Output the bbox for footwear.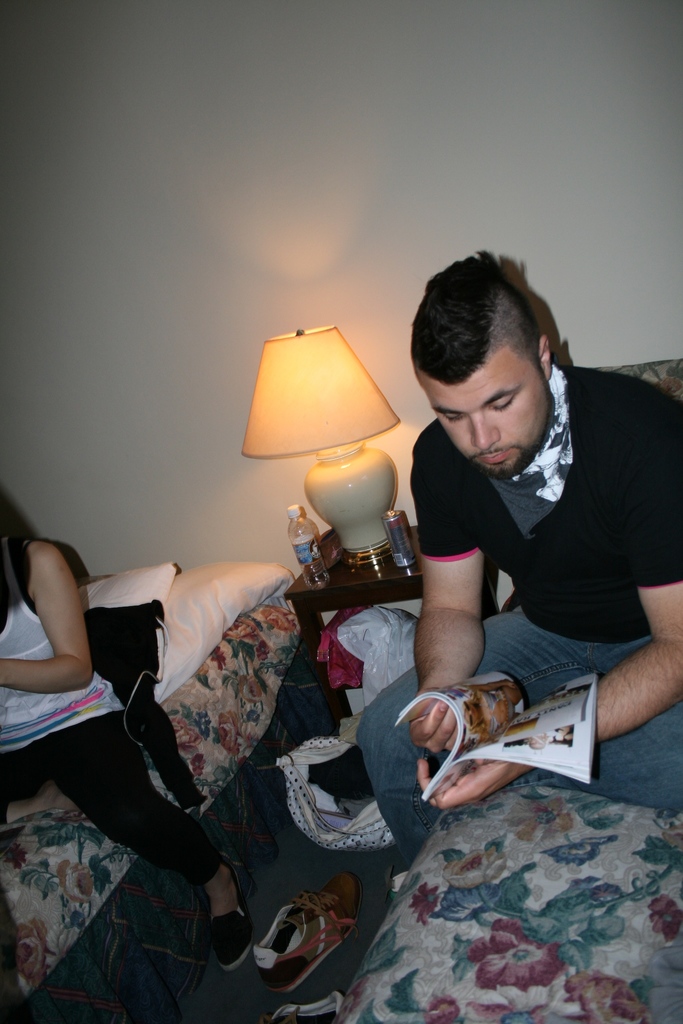
{"x1": 200, "y1": 858, "x2": 258, "y2": 977}.
